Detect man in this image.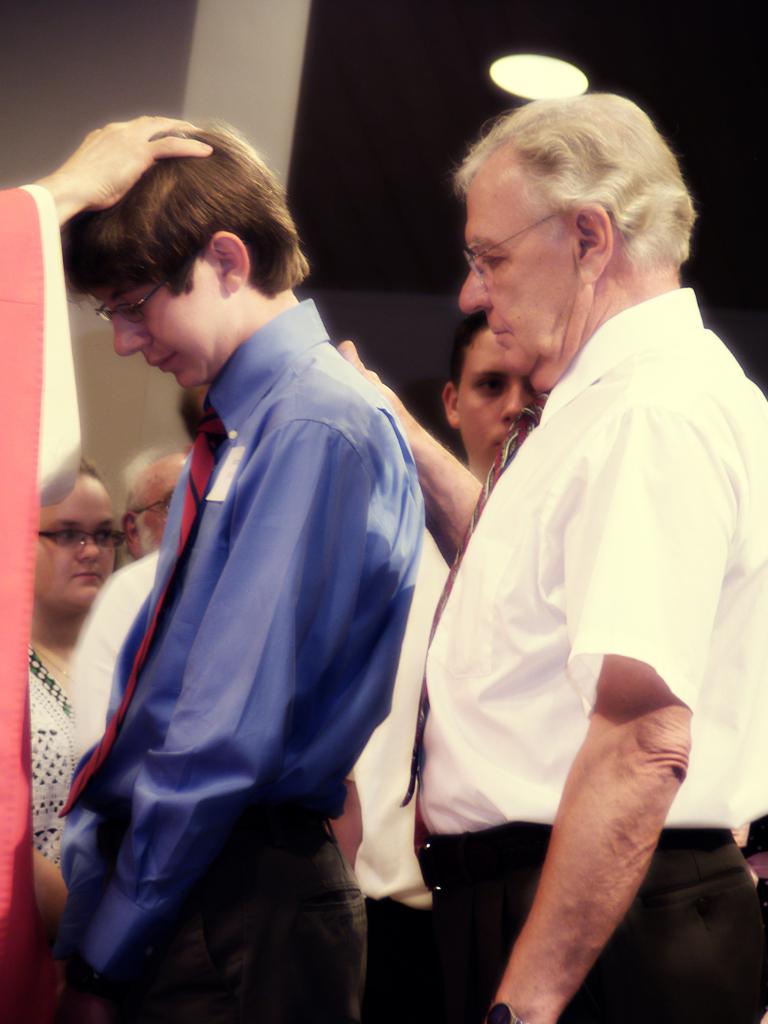
Detection: rect(63, 366, 458, 1016).
